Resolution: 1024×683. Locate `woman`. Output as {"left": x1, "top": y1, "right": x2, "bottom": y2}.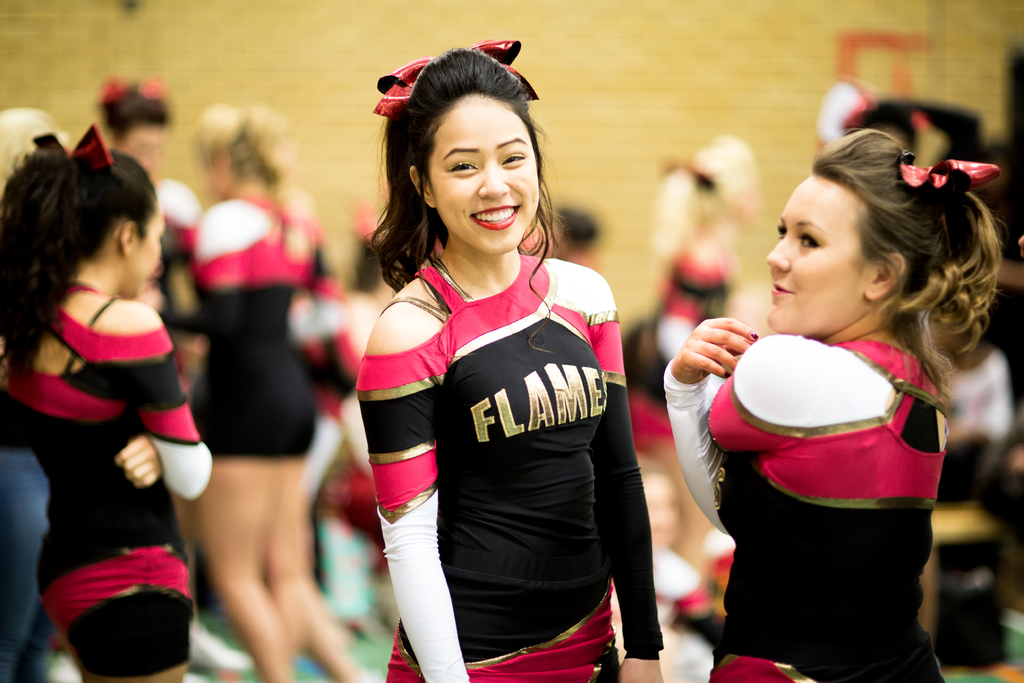
{"left": 333, "top": 62, "right": 653, "bottom": 672}.
